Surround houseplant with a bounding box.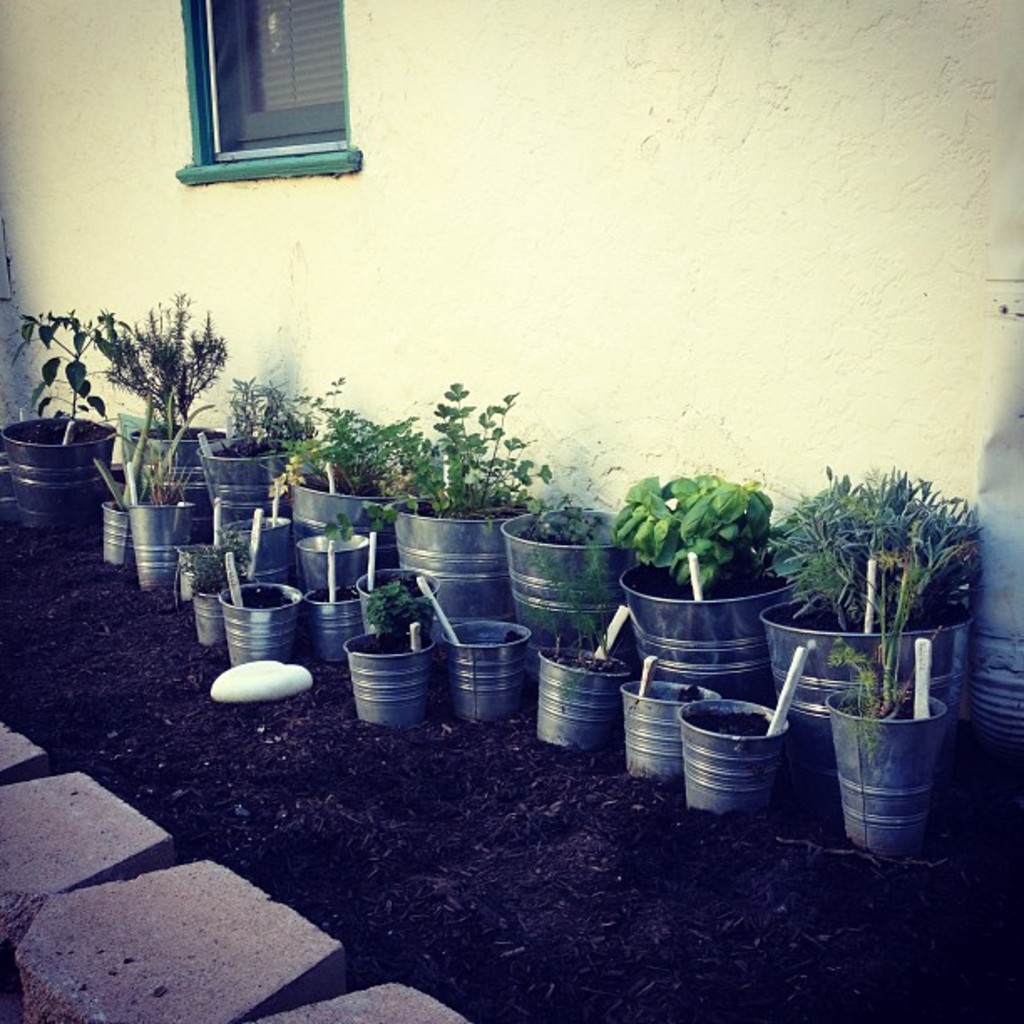
crop(765, 472, 997, 723).
